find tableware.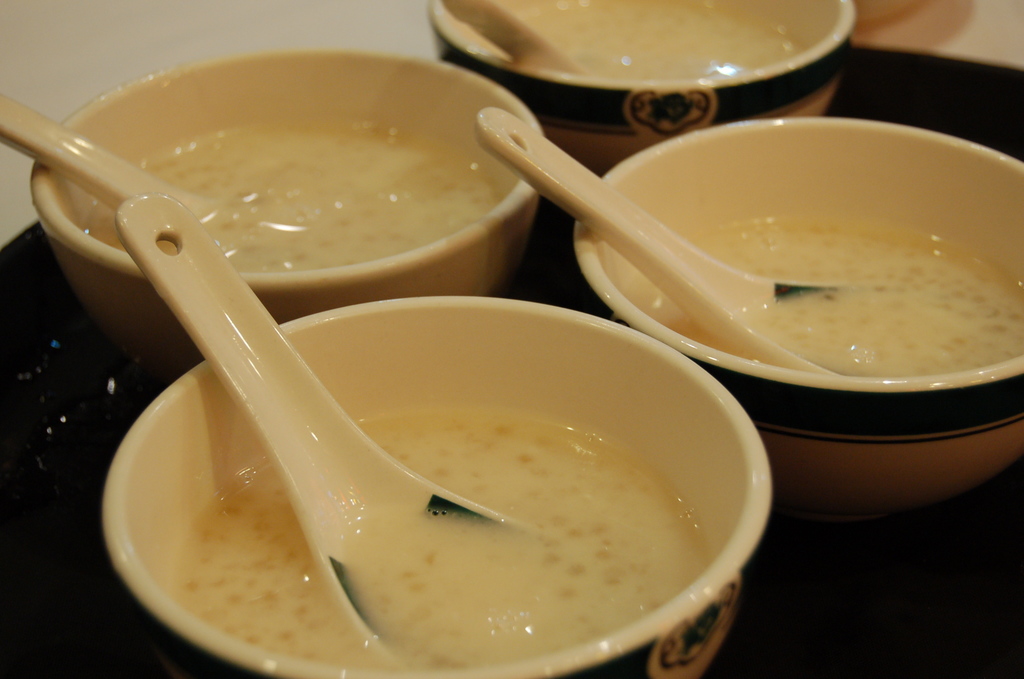
[x1=551, y1=105, x2=1023, y2=511].
